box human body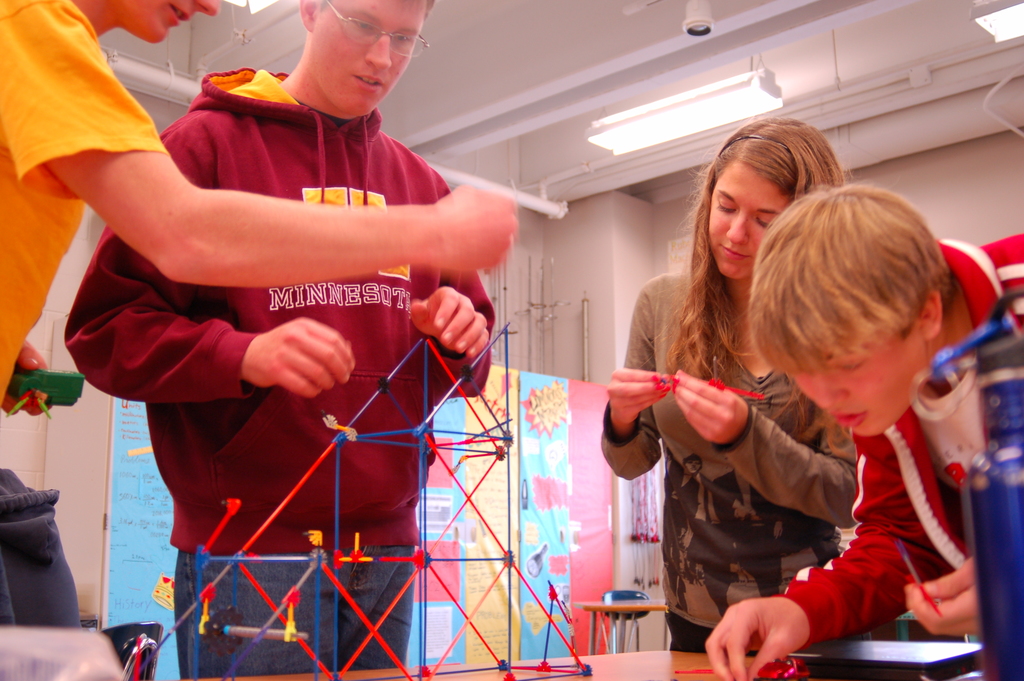
700,181,1023,680
